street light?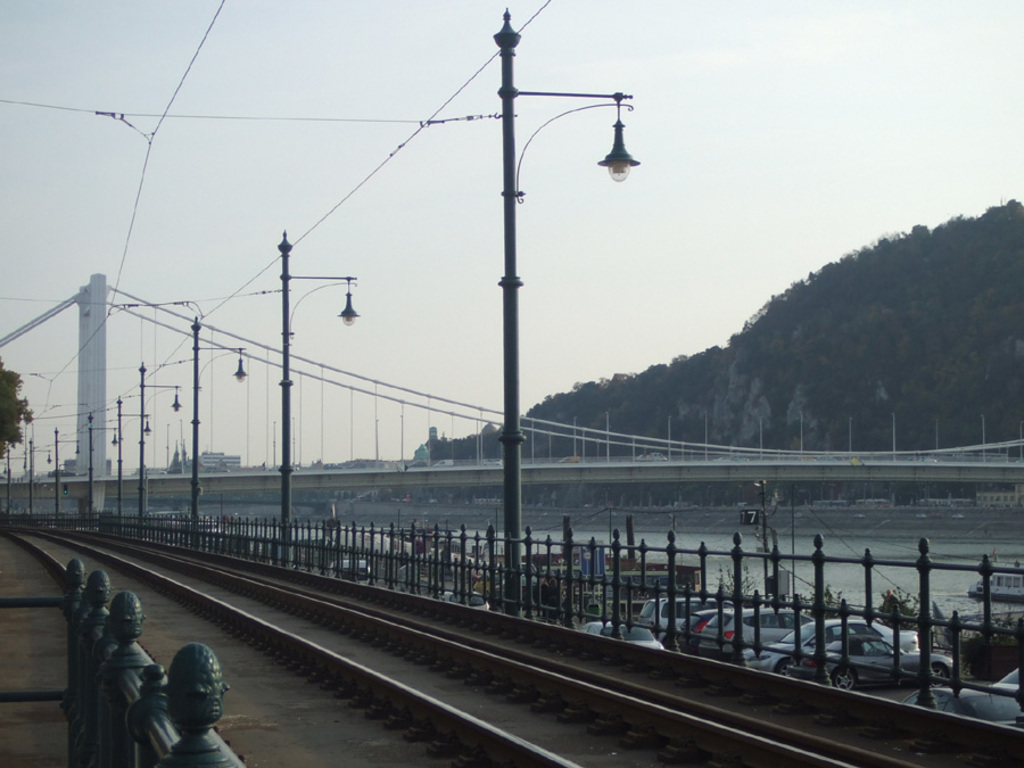
752/473/767/606
